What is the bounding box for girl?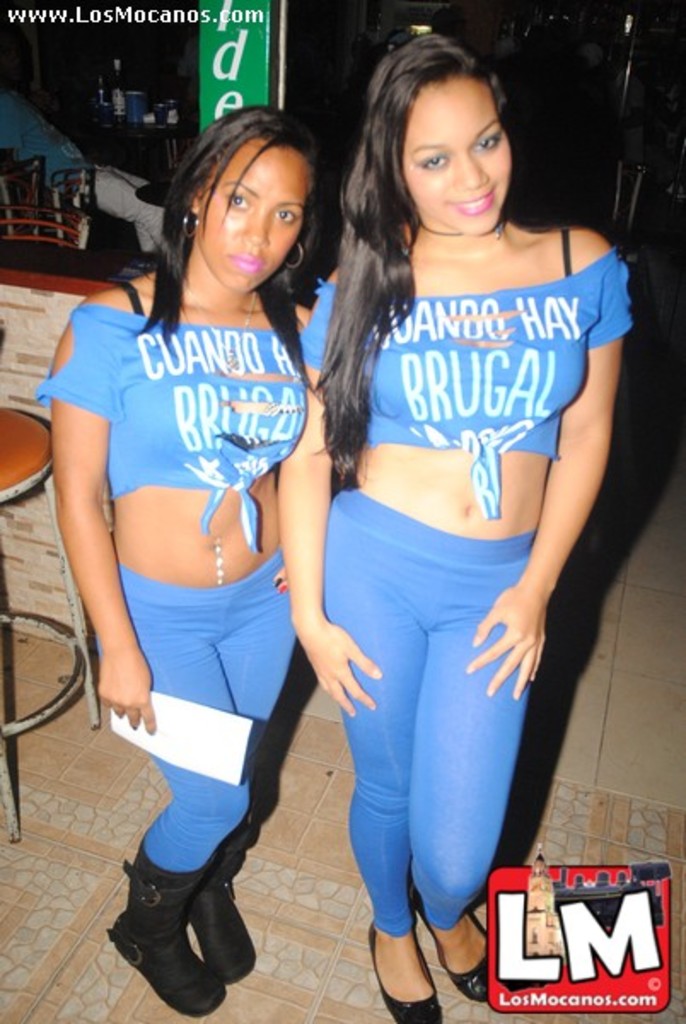
pyautogui.locateOnScreen(275, 32, 626, 1022).
